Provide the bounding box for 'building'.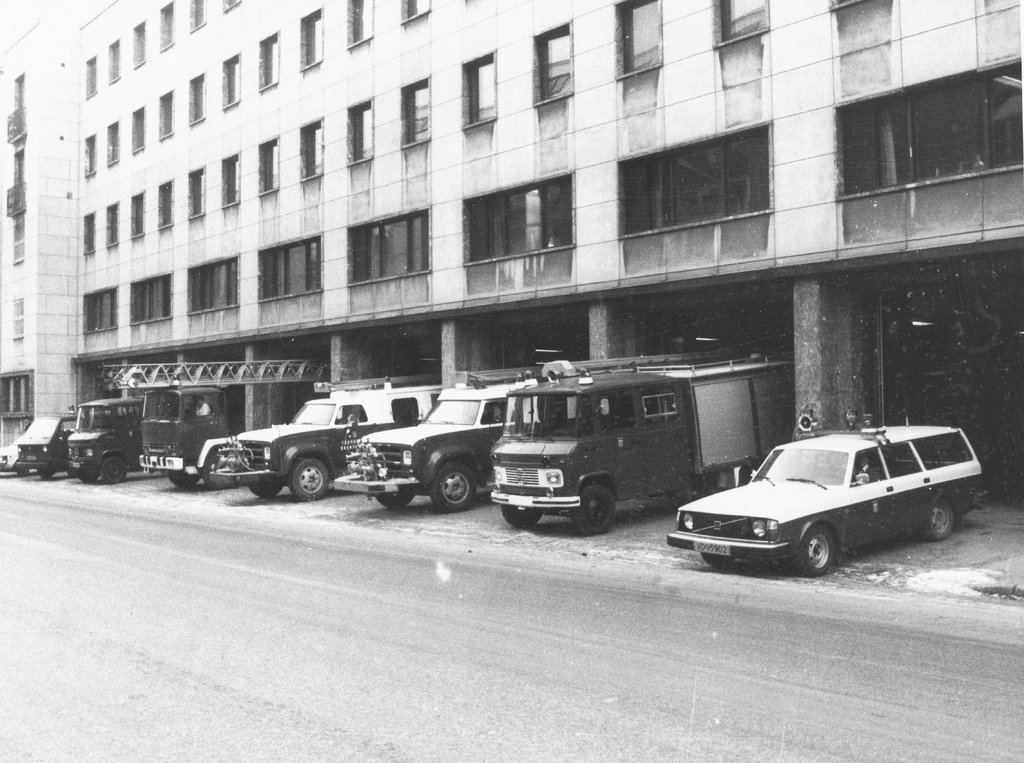
box(0, 0, 1023, 500).
